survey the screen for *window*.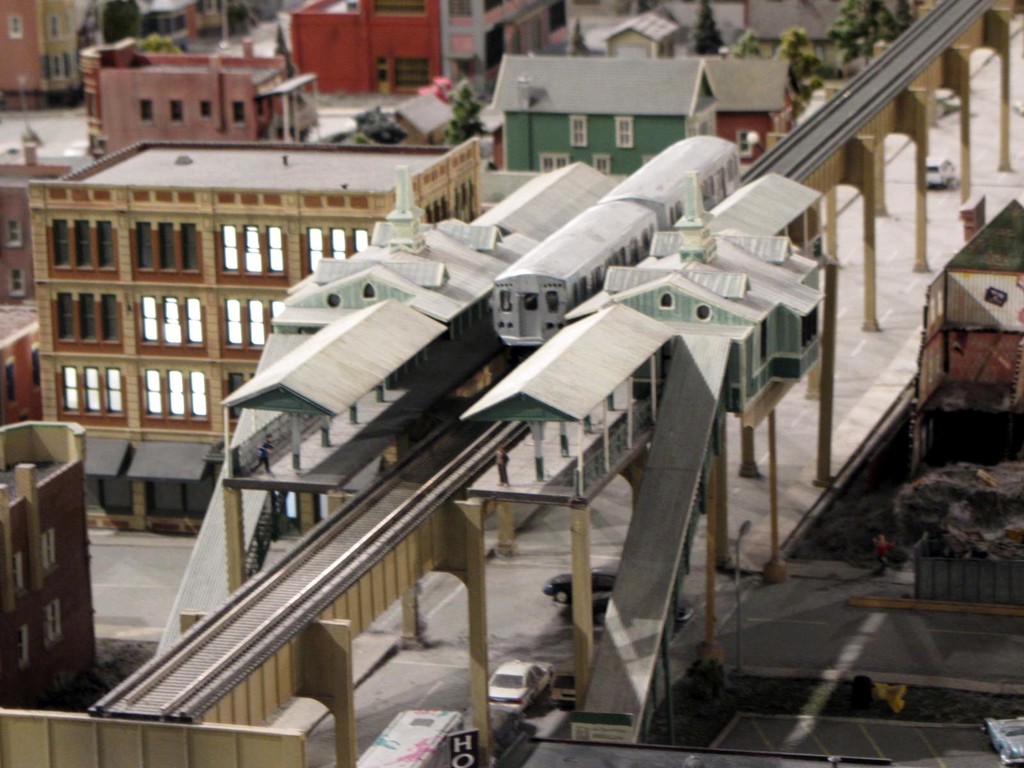
Survey found: region(305, 227, 367, 276).
